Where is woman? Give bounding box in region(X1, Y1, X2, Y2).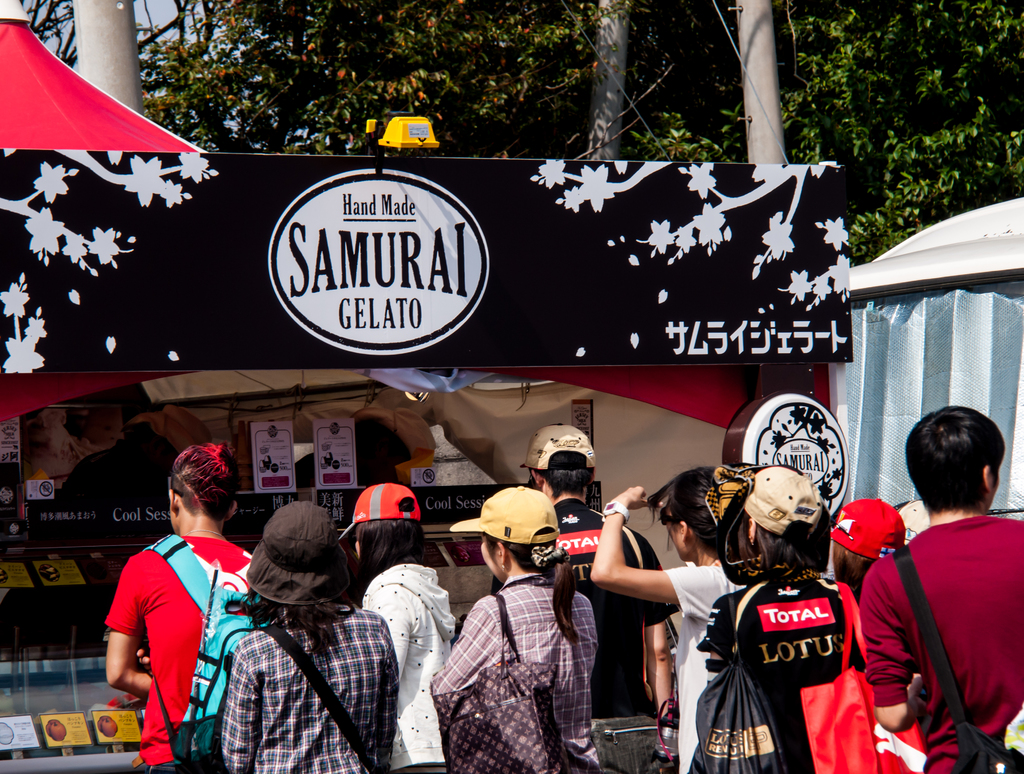
region(823, 488, 904, 605).
